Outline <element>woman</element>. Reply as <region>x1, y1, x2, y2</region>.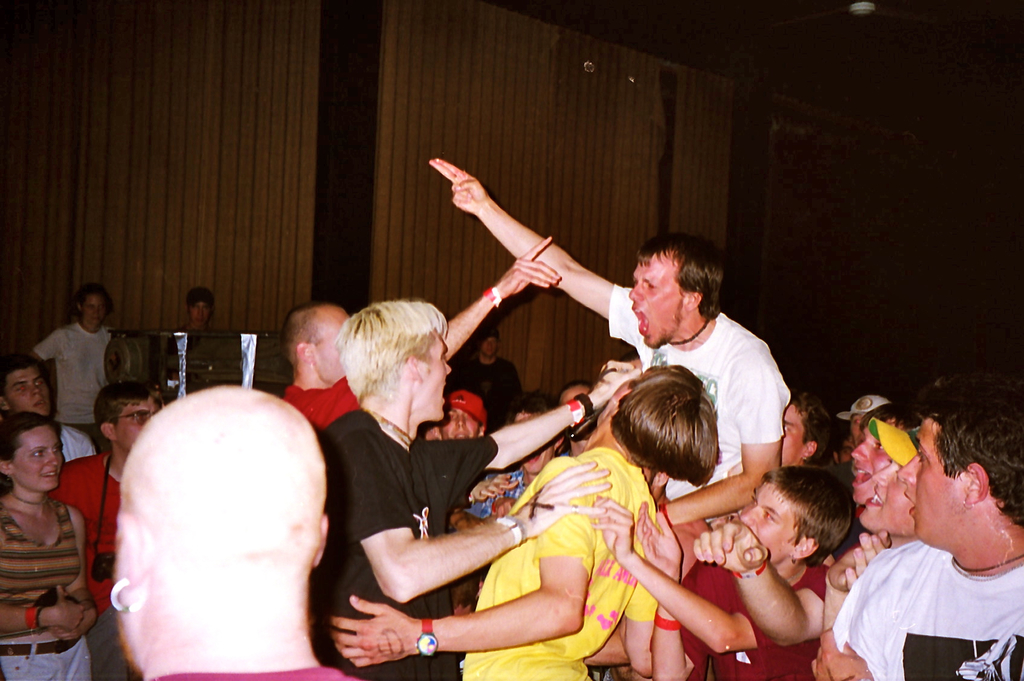
<region>0, 415, 102, 680</region>.
